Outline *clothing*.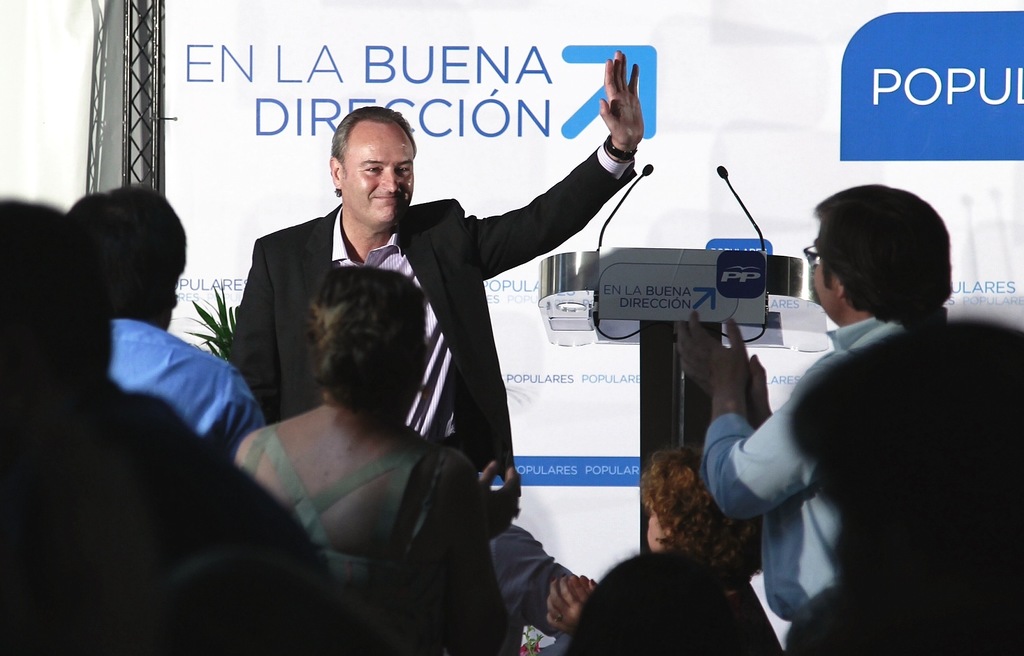
Outline: region(489, 521, 574, 653).
